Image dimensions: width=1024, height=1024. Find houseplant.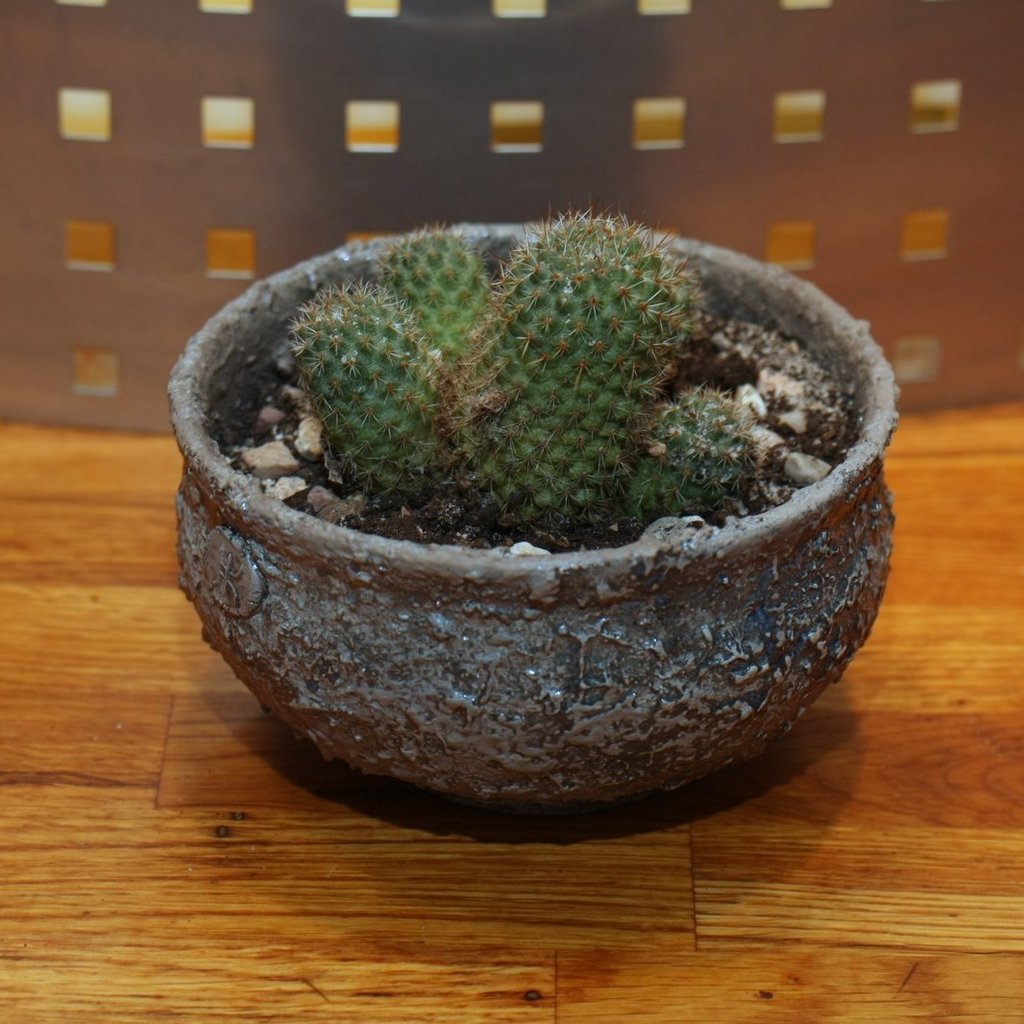
(134, 131, 925, 813).
